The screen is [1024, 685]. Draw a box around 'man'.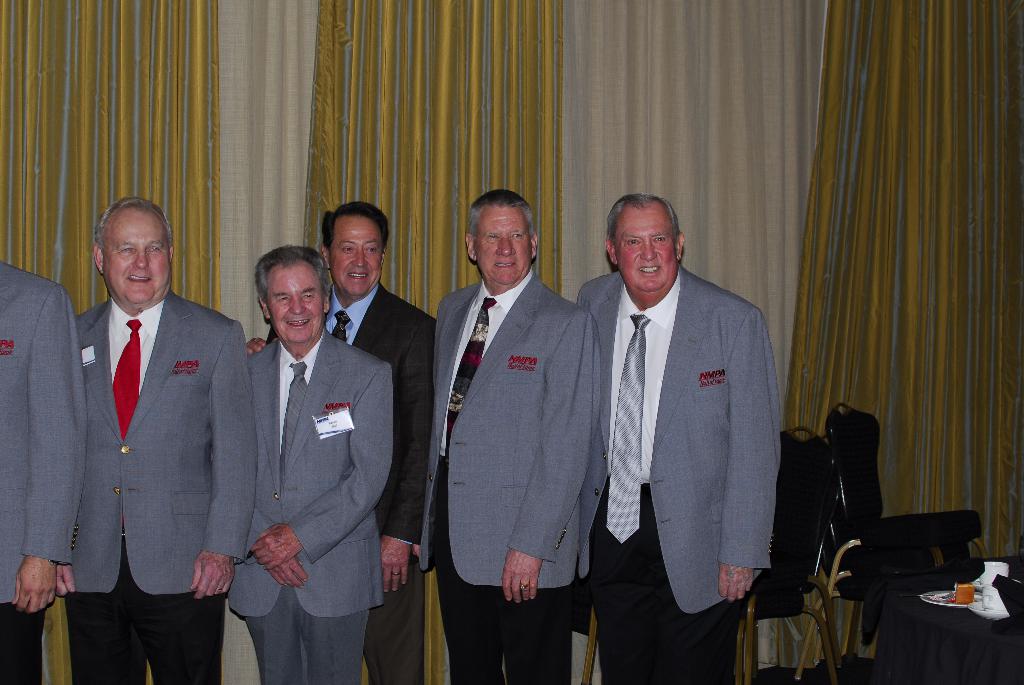
left=574, top=189, right=792, bottom=681.
